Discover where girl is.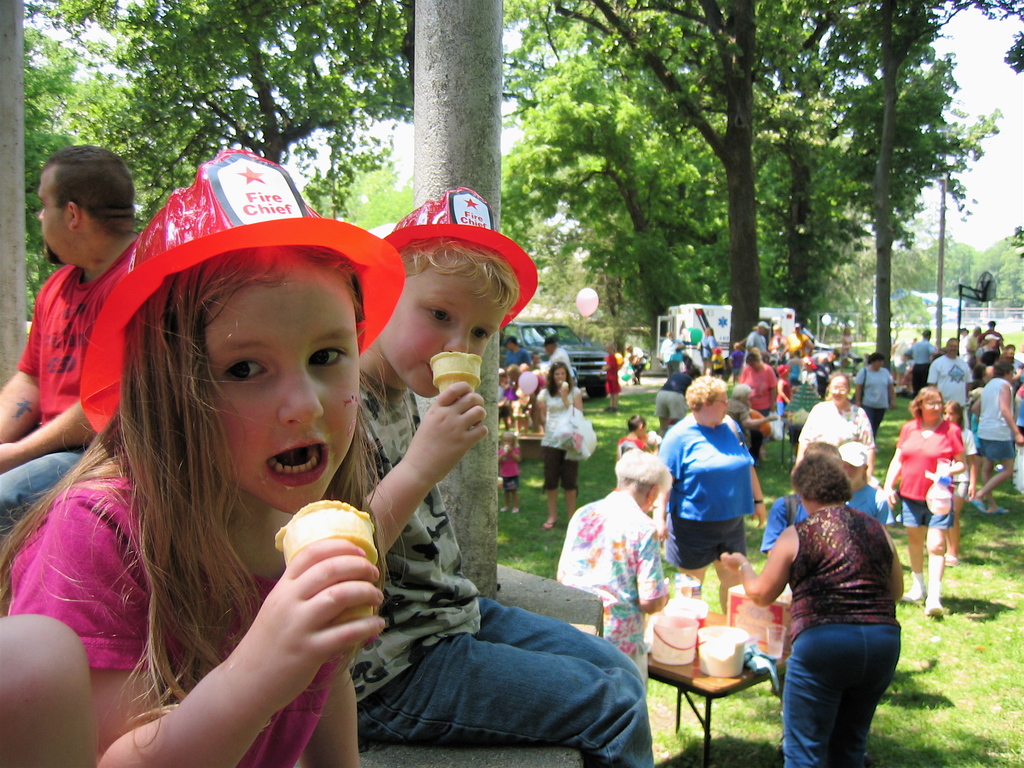
Discovered at [604,342,621,410].
